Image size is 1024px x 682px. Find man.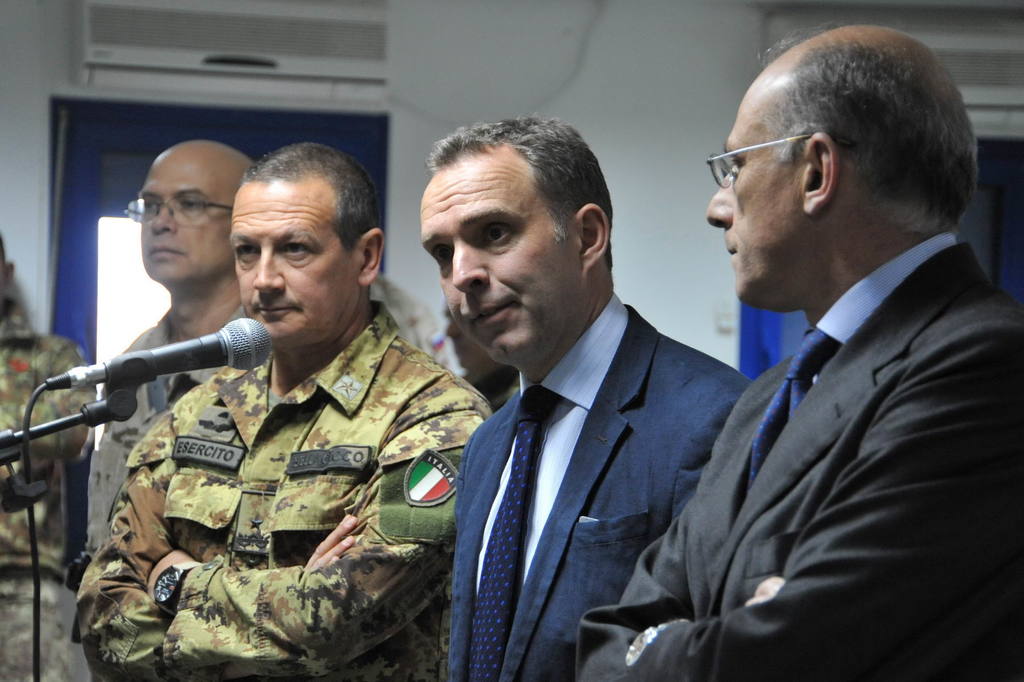
l=570, t=17, r=1023, b=681.
